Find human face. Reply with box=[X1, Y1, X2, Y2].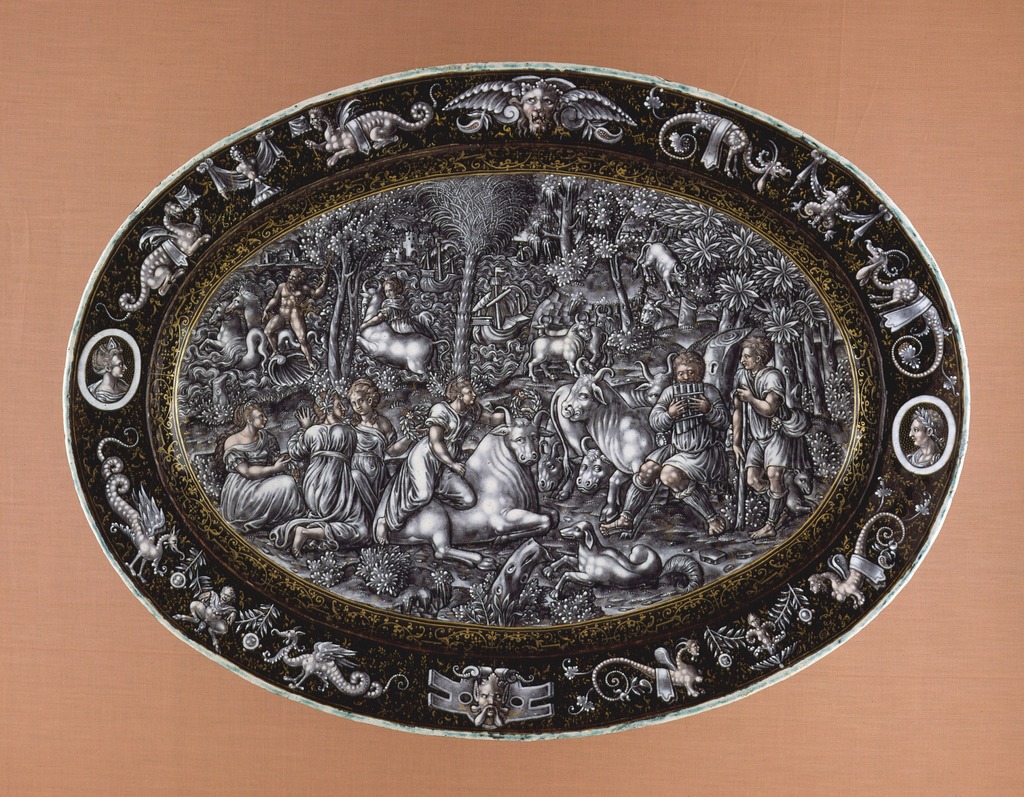
box=[839, 186, 850, 198].
